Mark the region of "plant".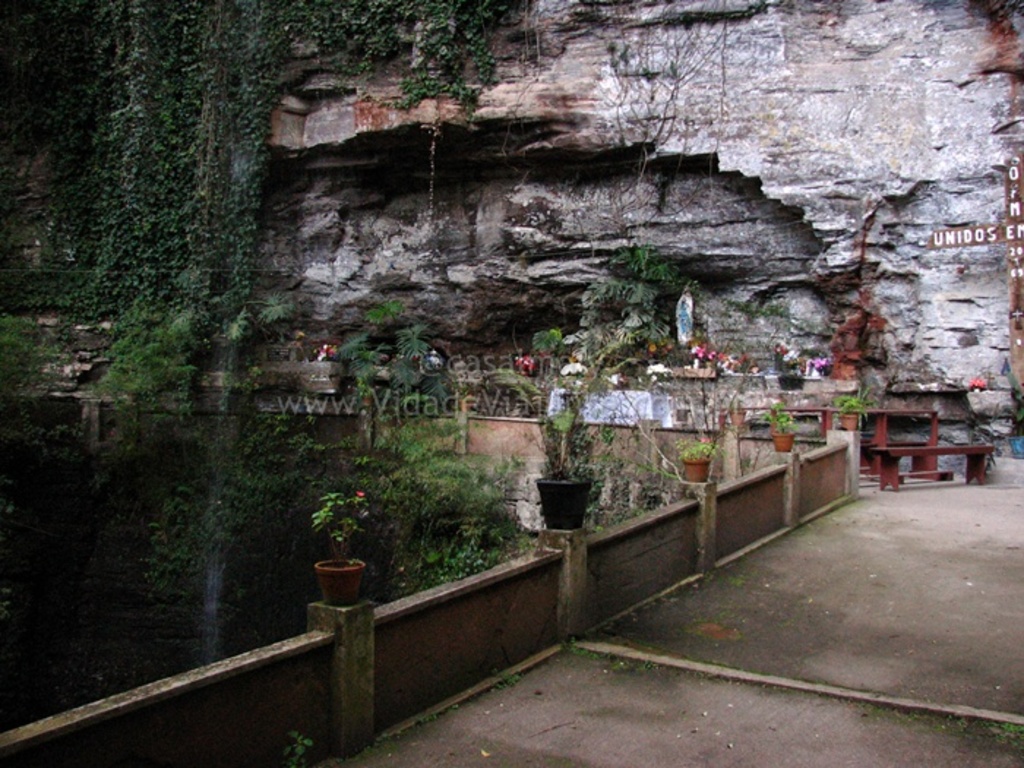
Region: l=537, t=432, r=569, b=481.
